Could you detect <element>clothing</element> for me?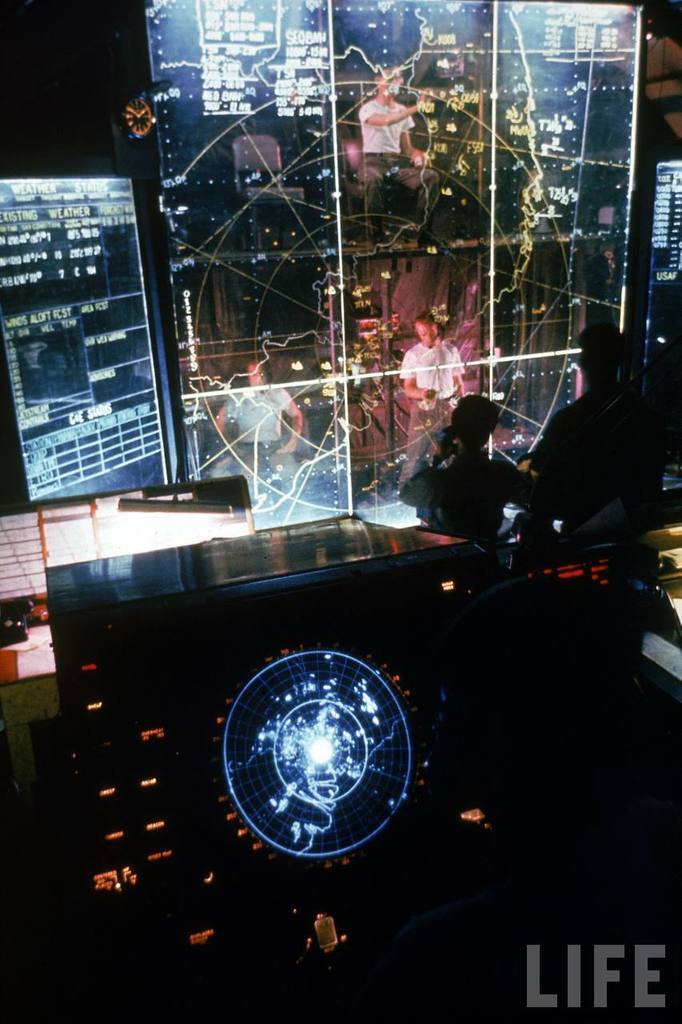
Detection result: region(520, 387, 669, 540).
